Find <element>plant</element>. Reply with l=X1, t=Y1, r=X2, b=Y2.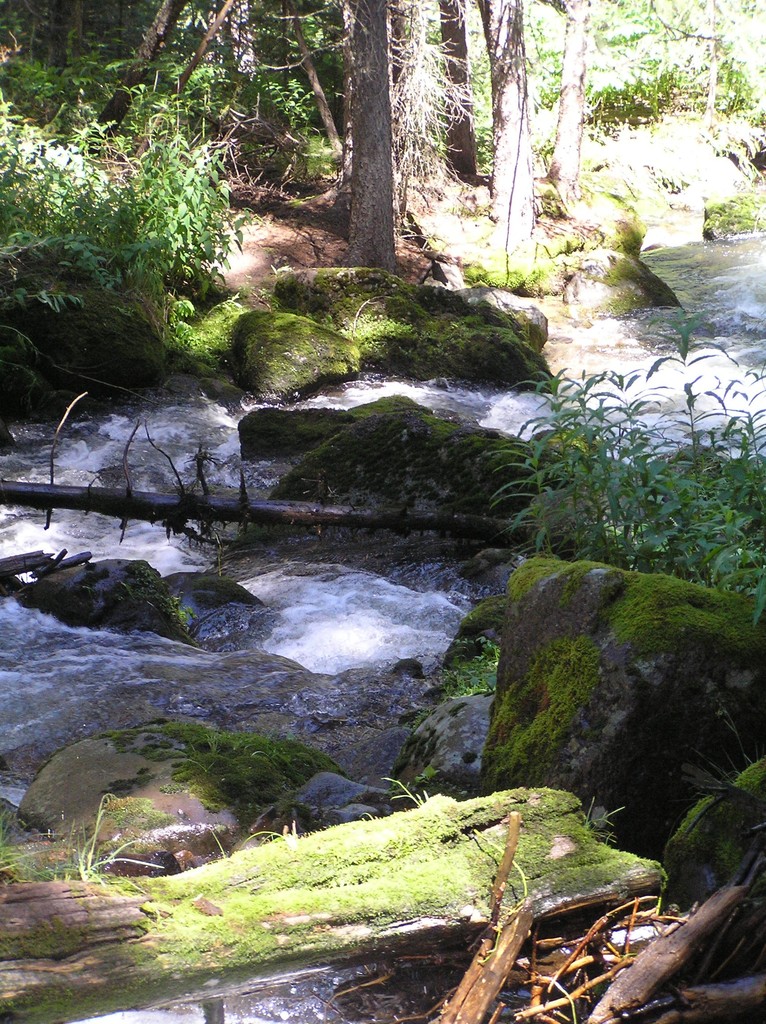
l=143, t=772, r=641, b=966.
